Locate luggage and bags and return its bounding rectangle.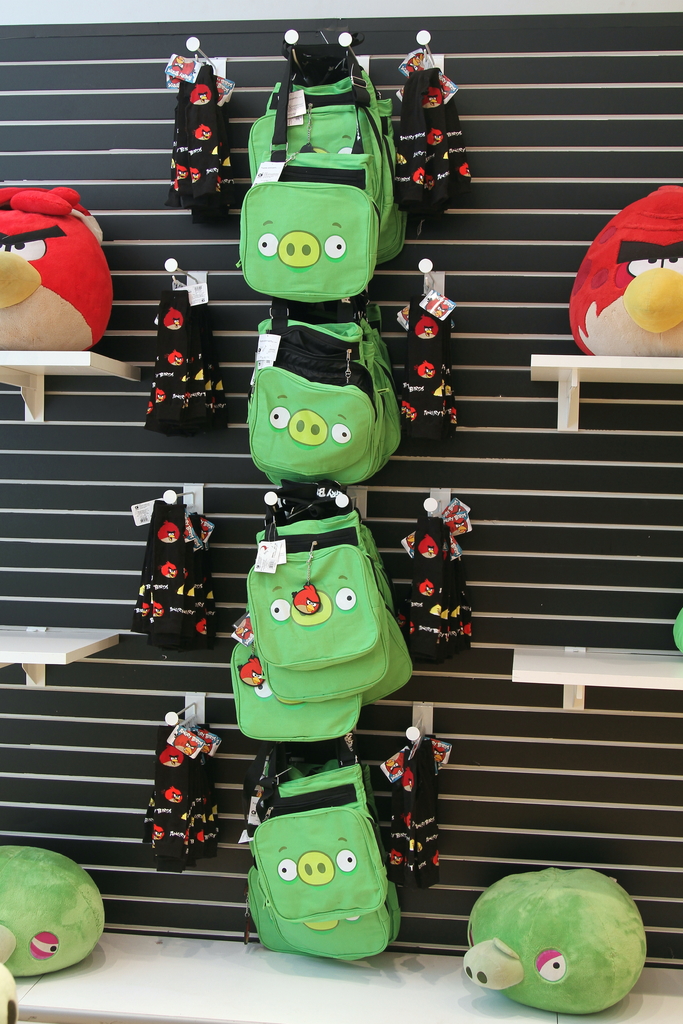
bbox=[263, 497, 415, 705].
